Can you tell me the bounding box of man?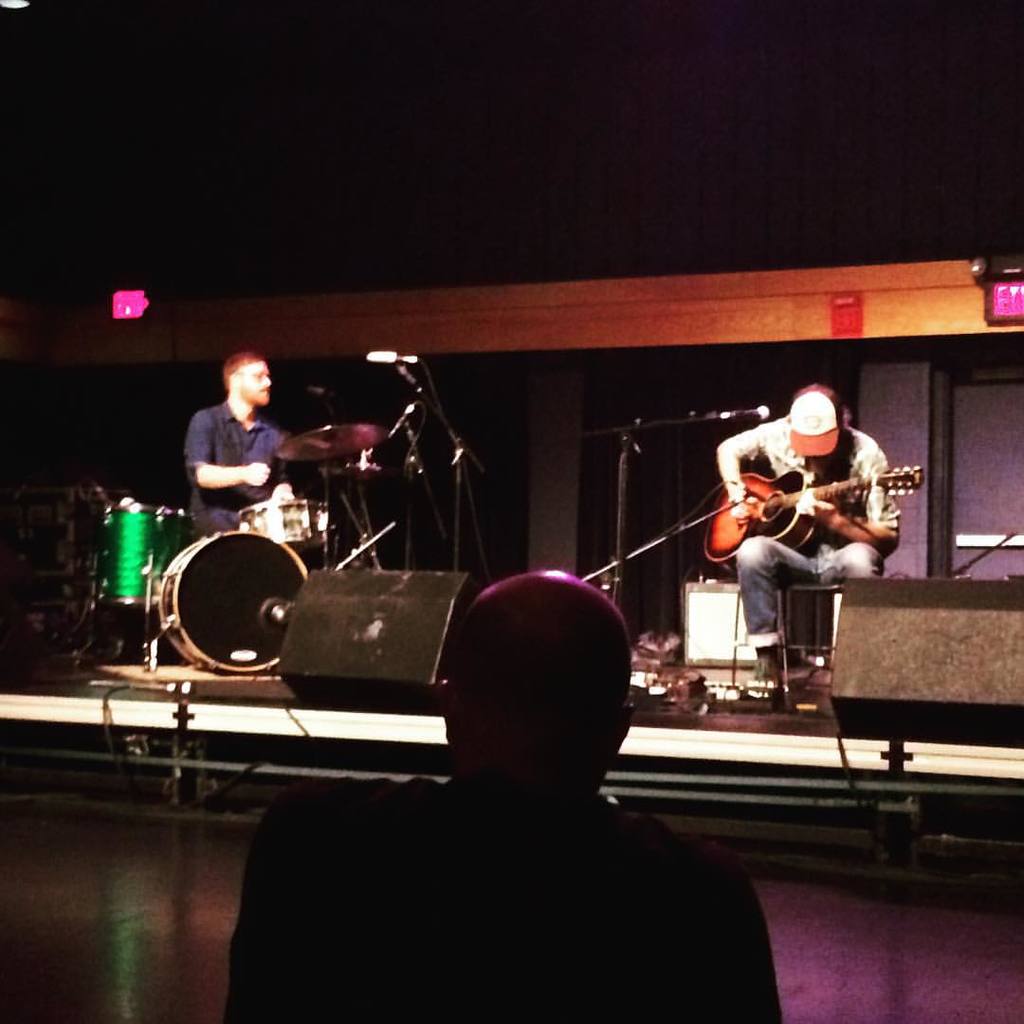
182, 347, 293, 548.
